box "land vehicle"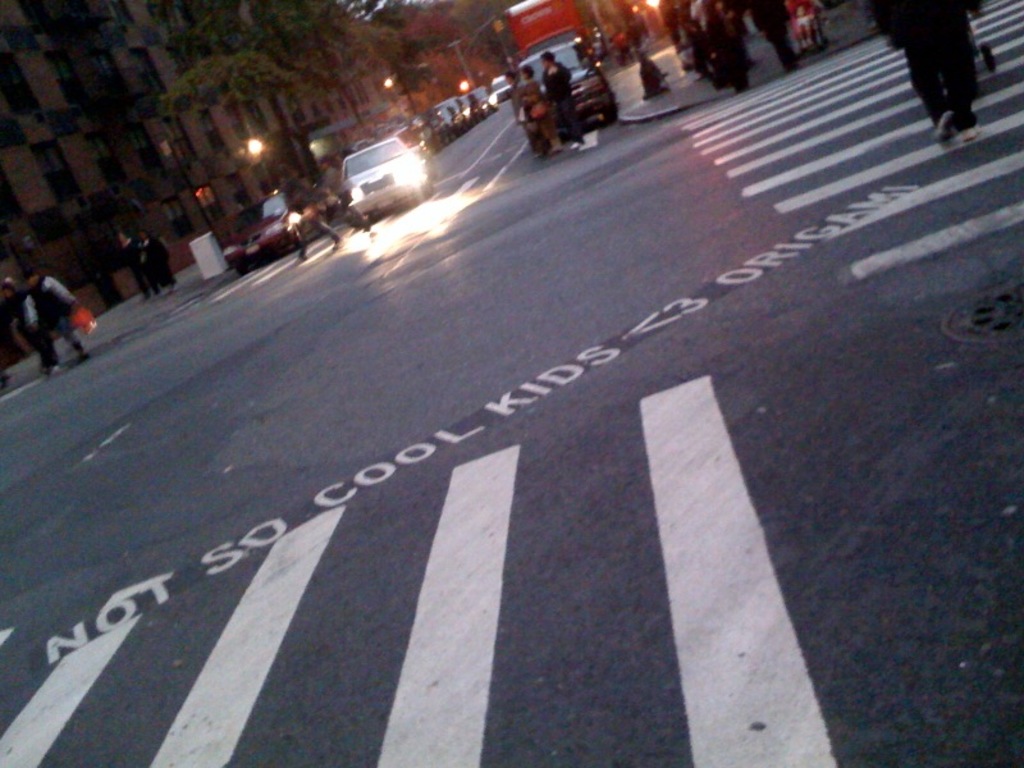
box(522, 37, 613, 151)
